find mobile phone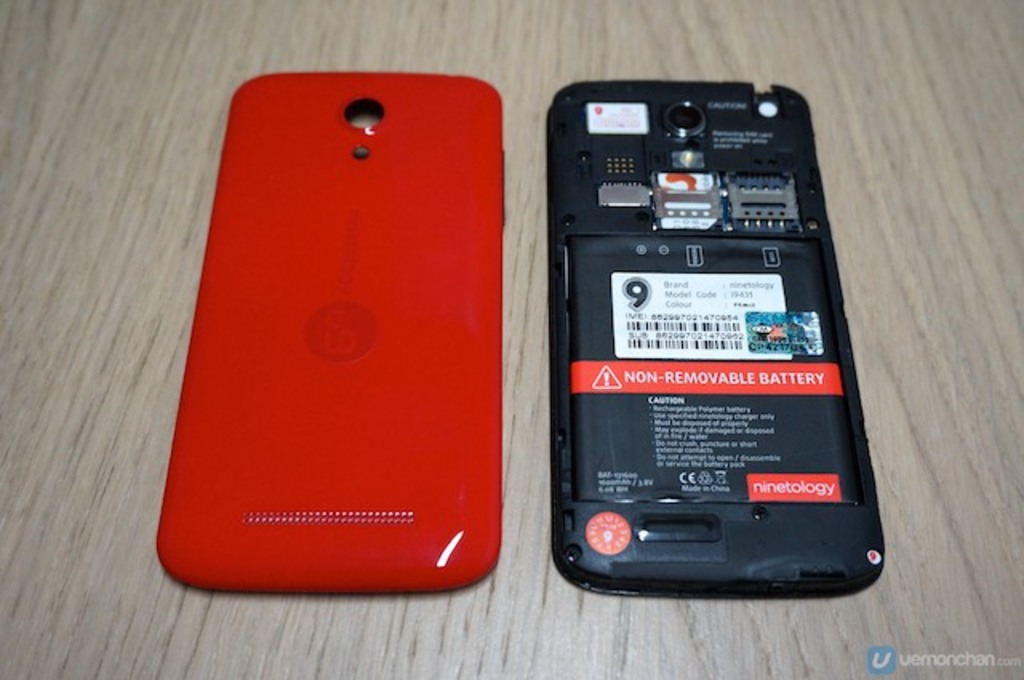
region(152, 74, 502, 594)
